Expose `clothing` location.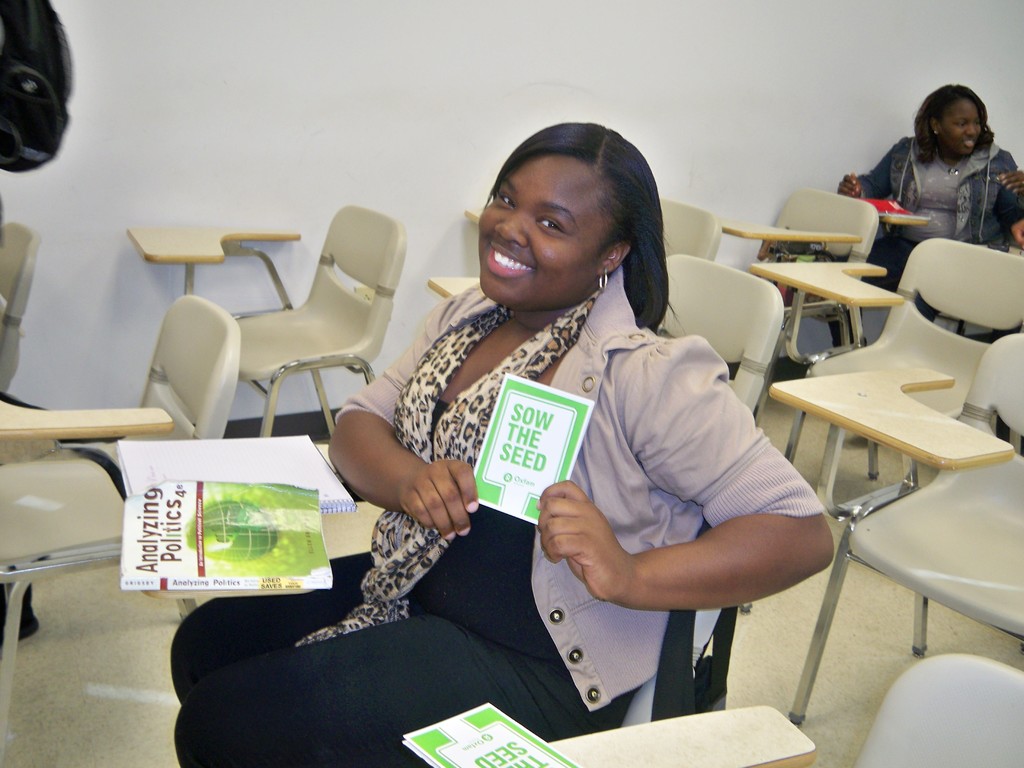
Exposed at 848/135/1023/326.
